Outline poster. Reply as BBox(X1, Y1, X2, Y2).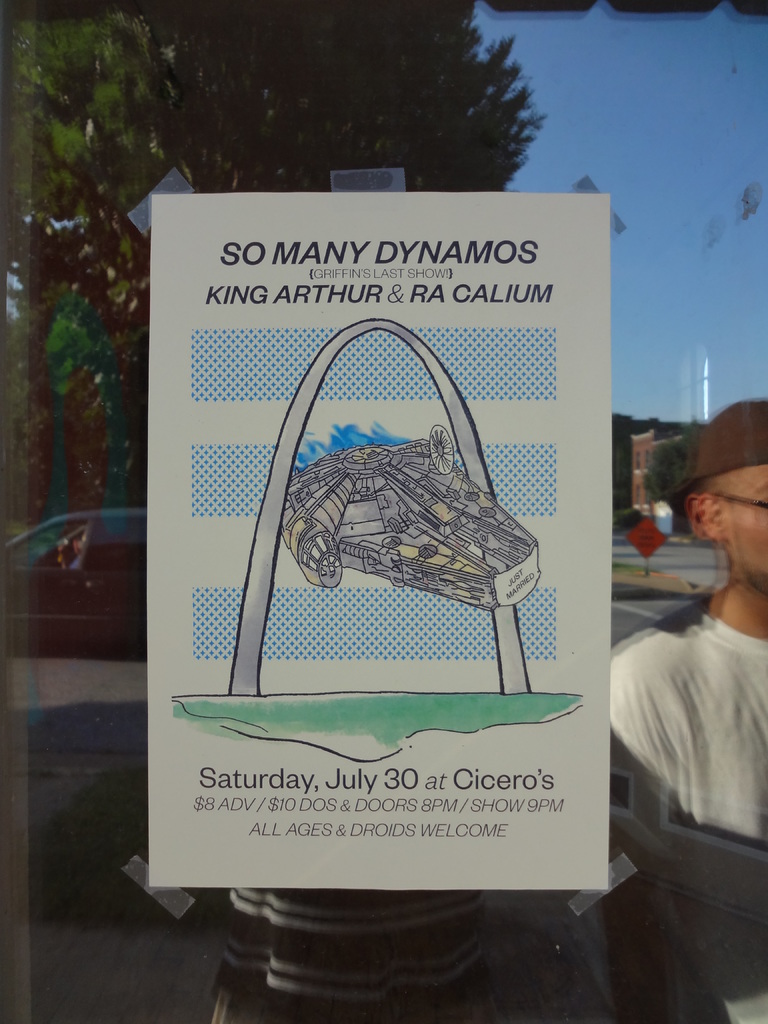
BBox(145, 188, 611, 892).
